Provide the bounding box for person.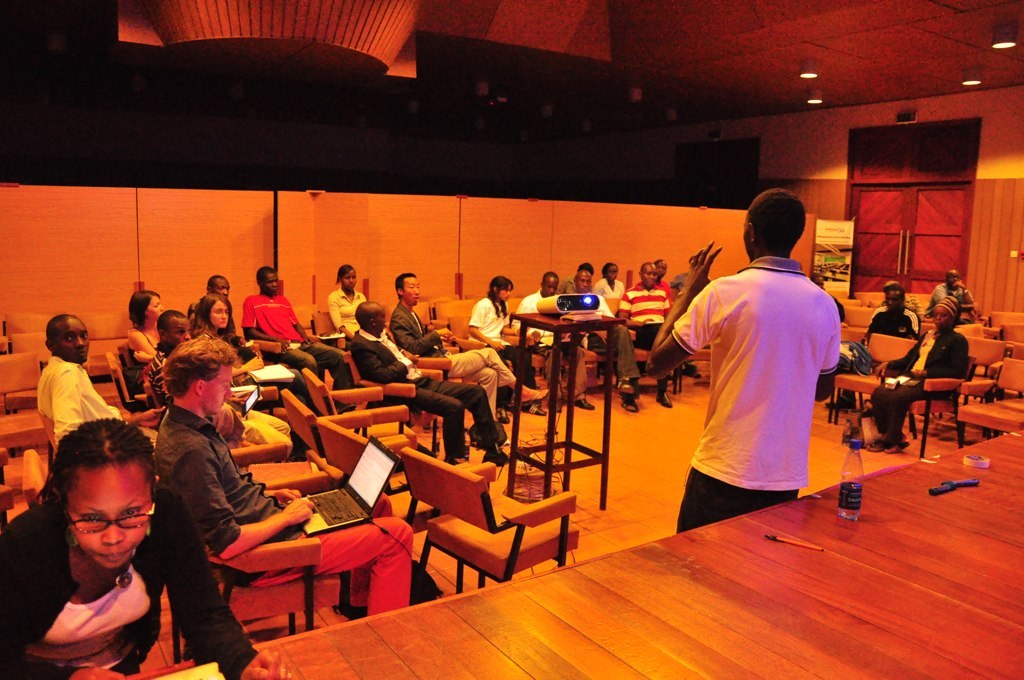
[0, 424, 269, 679].
